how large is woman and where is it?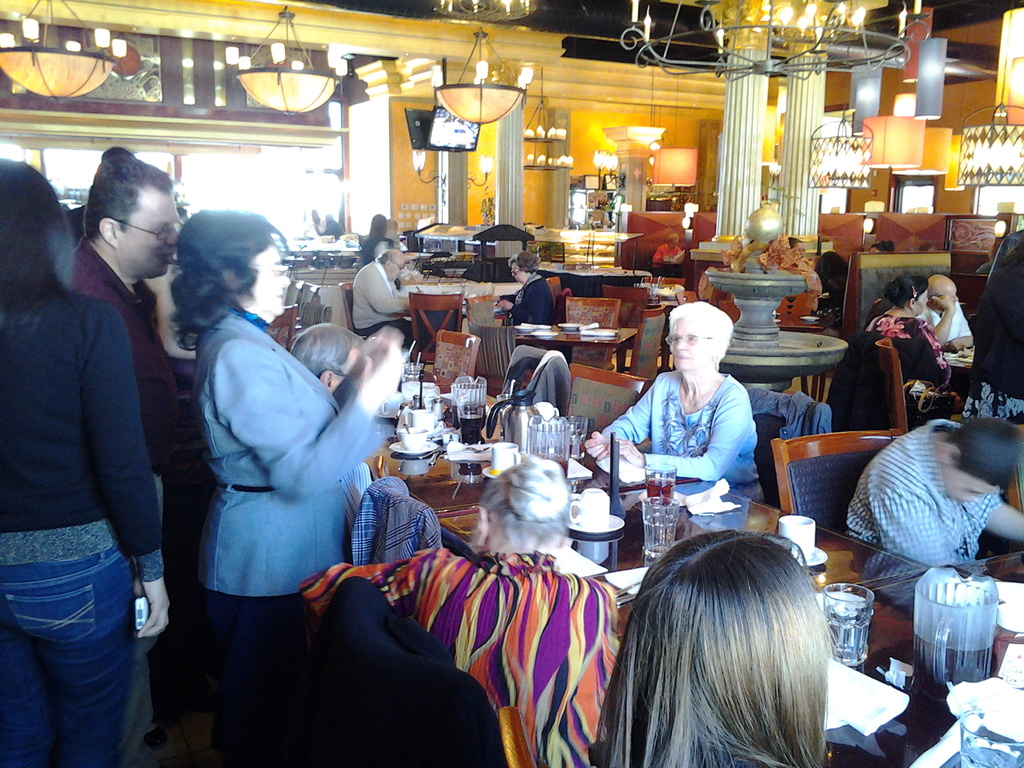
Bounding box: <box>574,294,778,508</box>.
